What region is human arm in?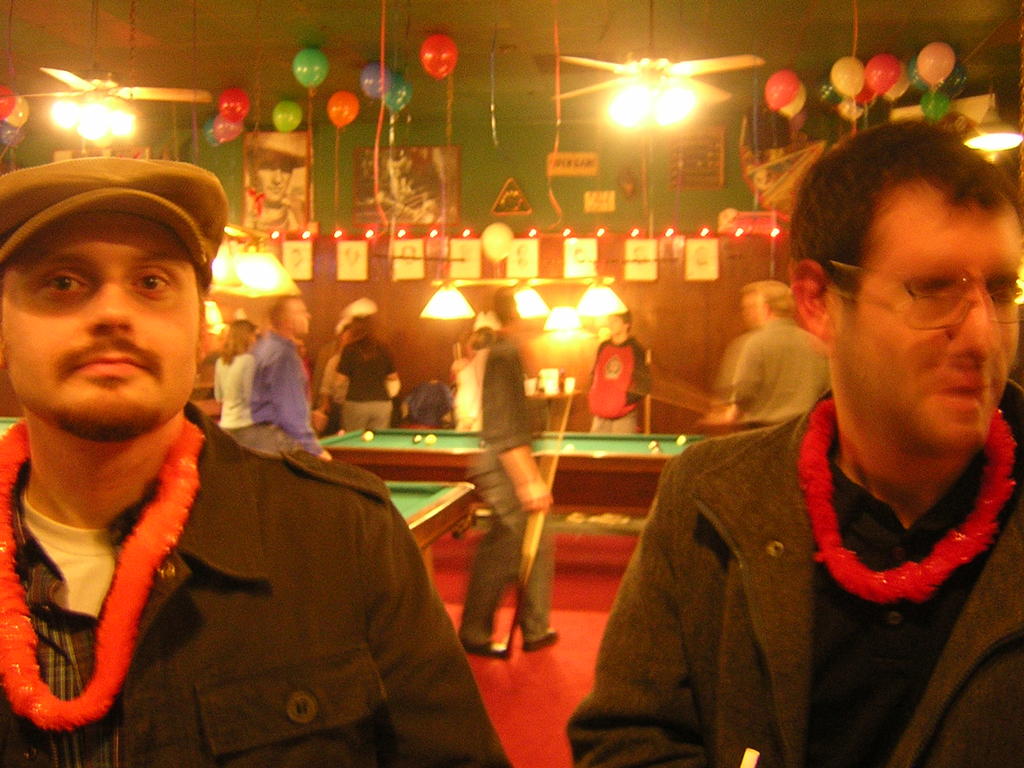
box=[358, 472, 512, 767].
